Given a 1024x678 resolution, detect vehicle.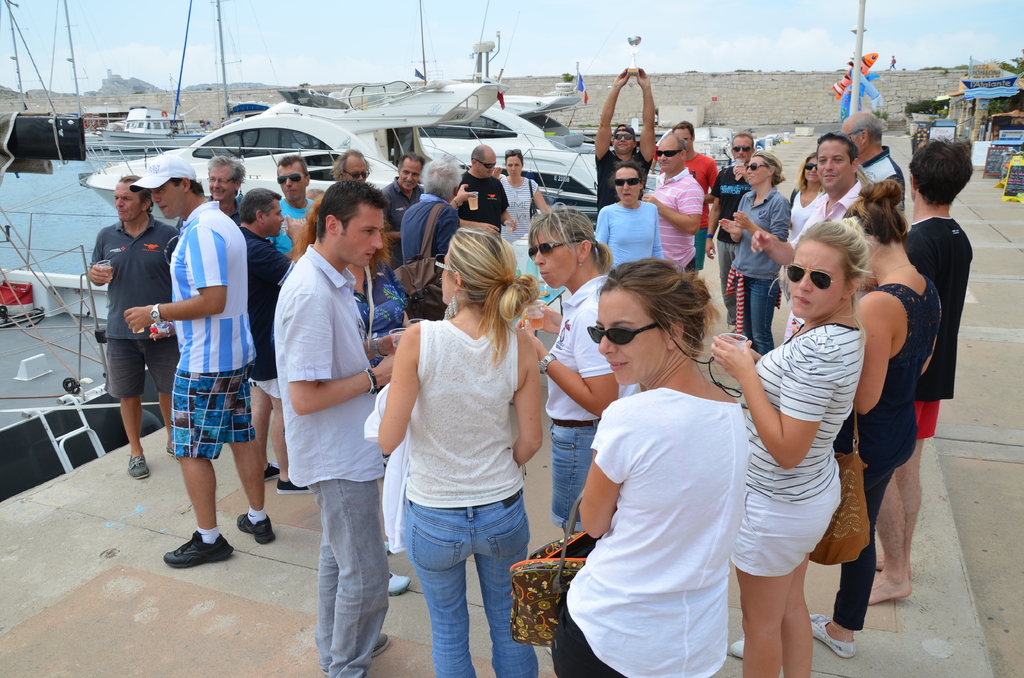
Rect(102, 110, 198, 152).
